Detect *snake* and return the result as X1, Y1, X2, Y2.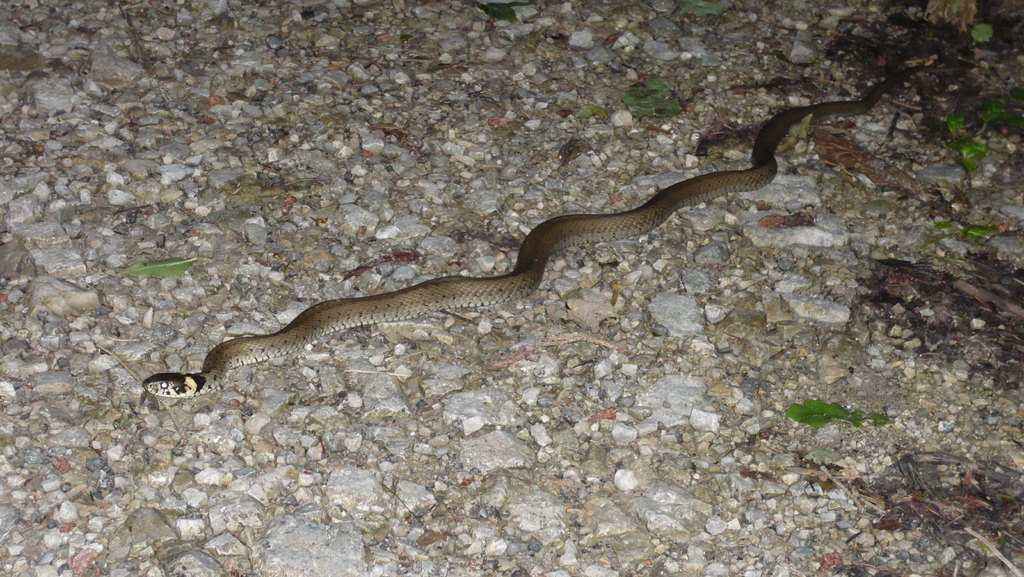
146, 70, 908, 394.
